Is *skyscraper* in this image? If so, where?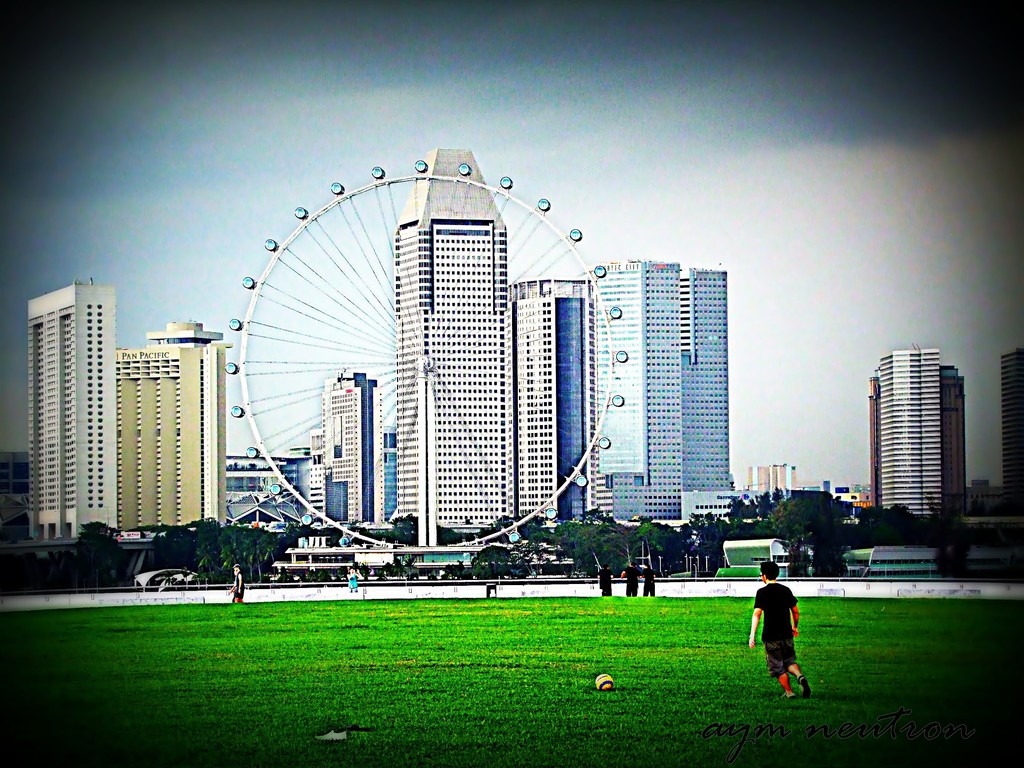
Yes, at box=[509, 271, 605, 527].
